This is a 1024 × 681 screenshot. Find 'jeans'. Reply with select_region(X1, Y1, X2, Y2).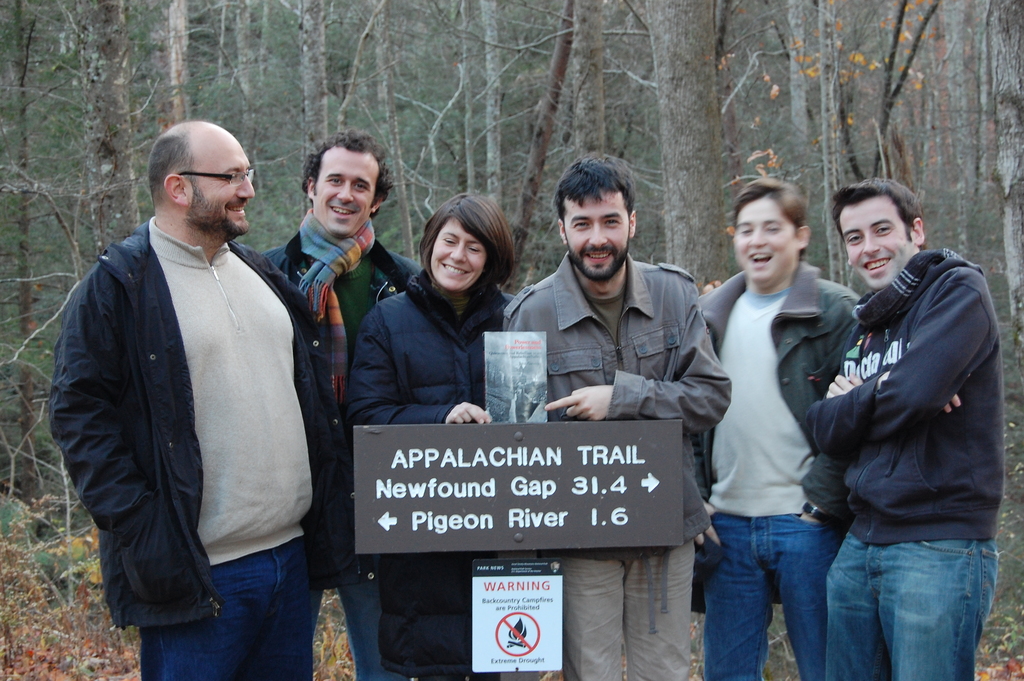
select_region(712, 504, 869, 673).
